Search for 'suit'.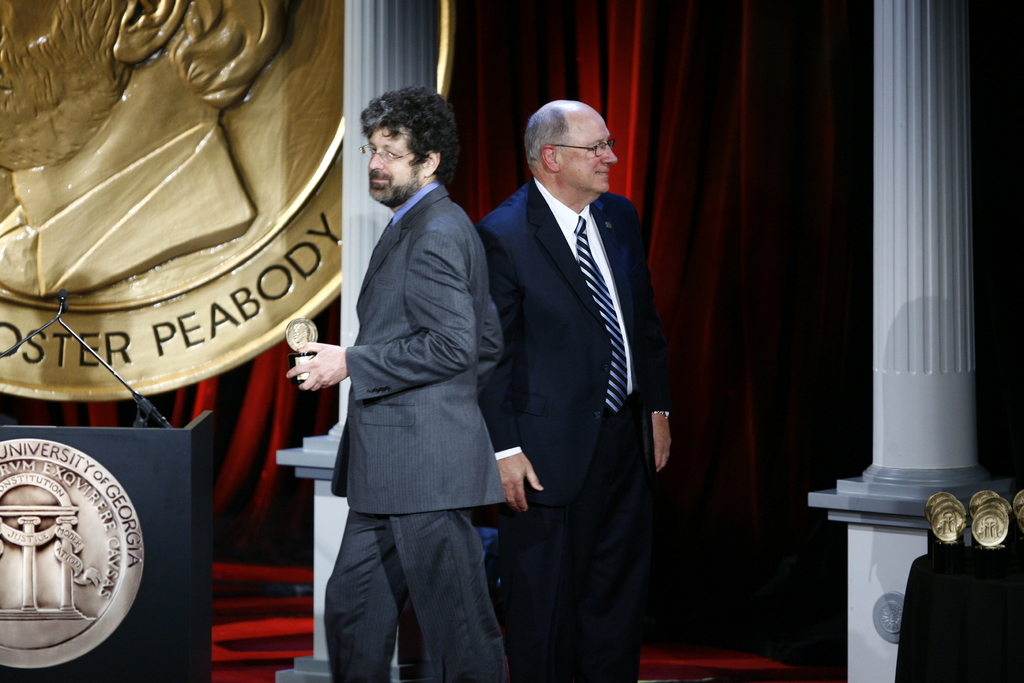
Found at <bbox>474, 70, 680, 677</bbox>.
